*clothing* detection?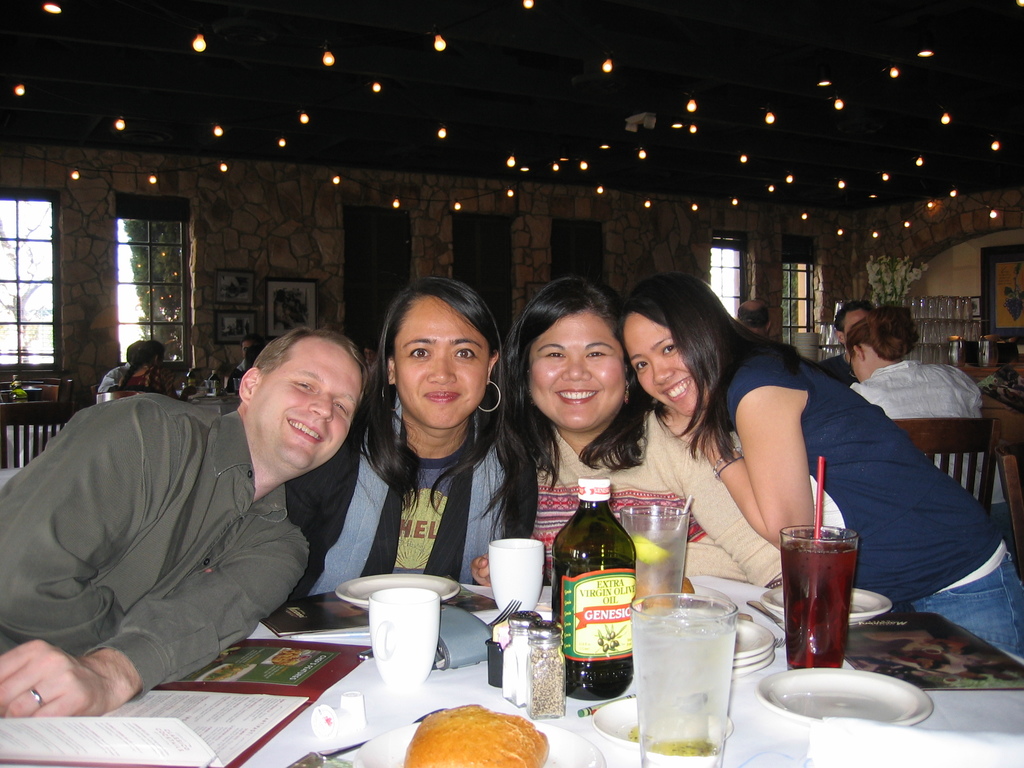
pyautogui.locateOnScreen(819, 353, 858, 388)
